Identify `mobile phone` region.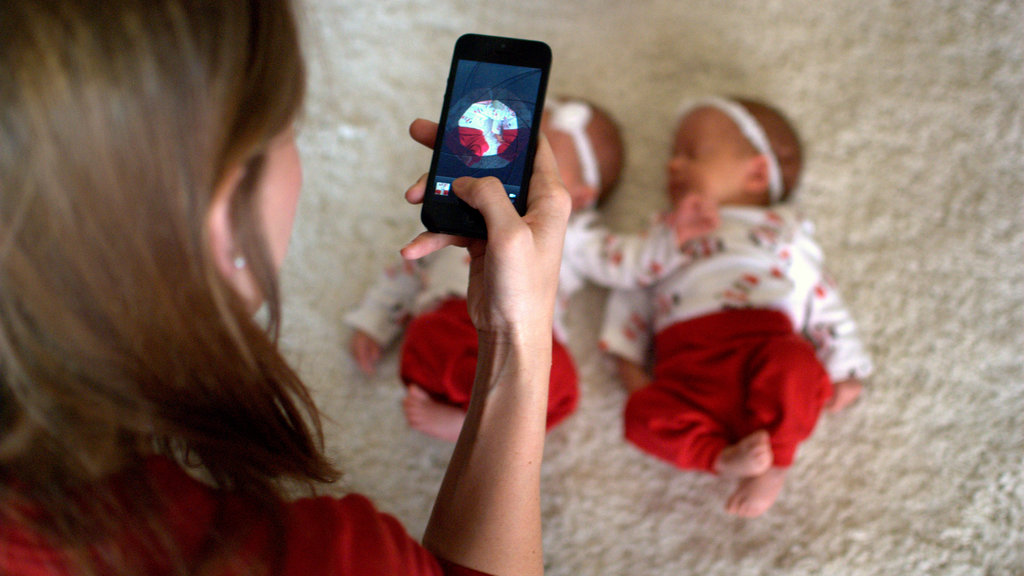
Region: select_region(406, 26, 552, 213).
